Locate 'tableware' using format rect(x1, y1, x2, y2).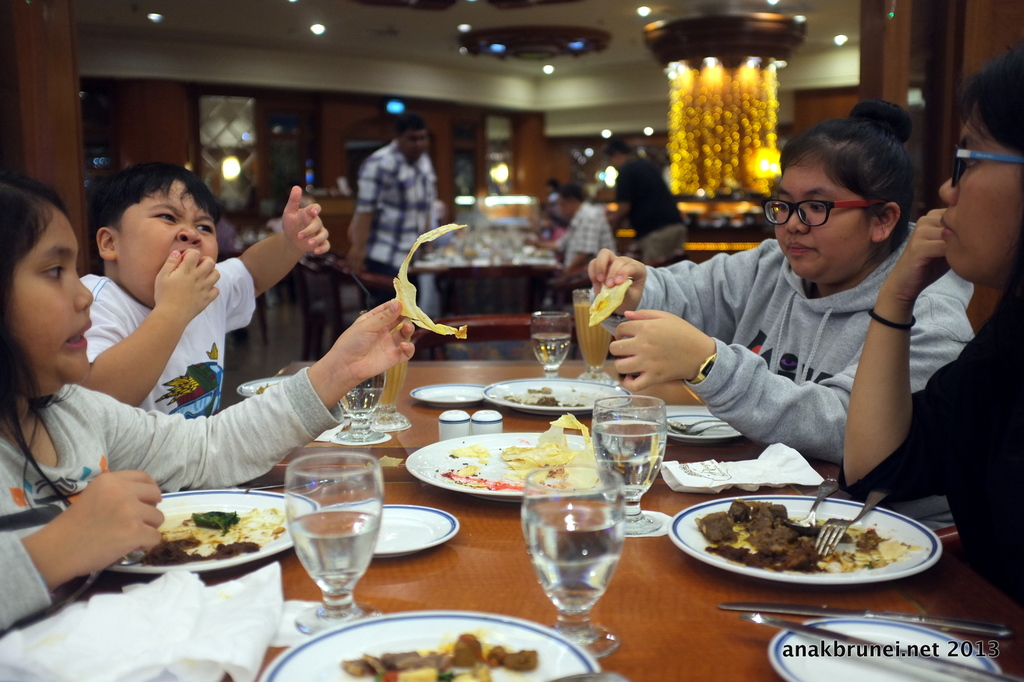
rect(413, 378, 492, 404).
